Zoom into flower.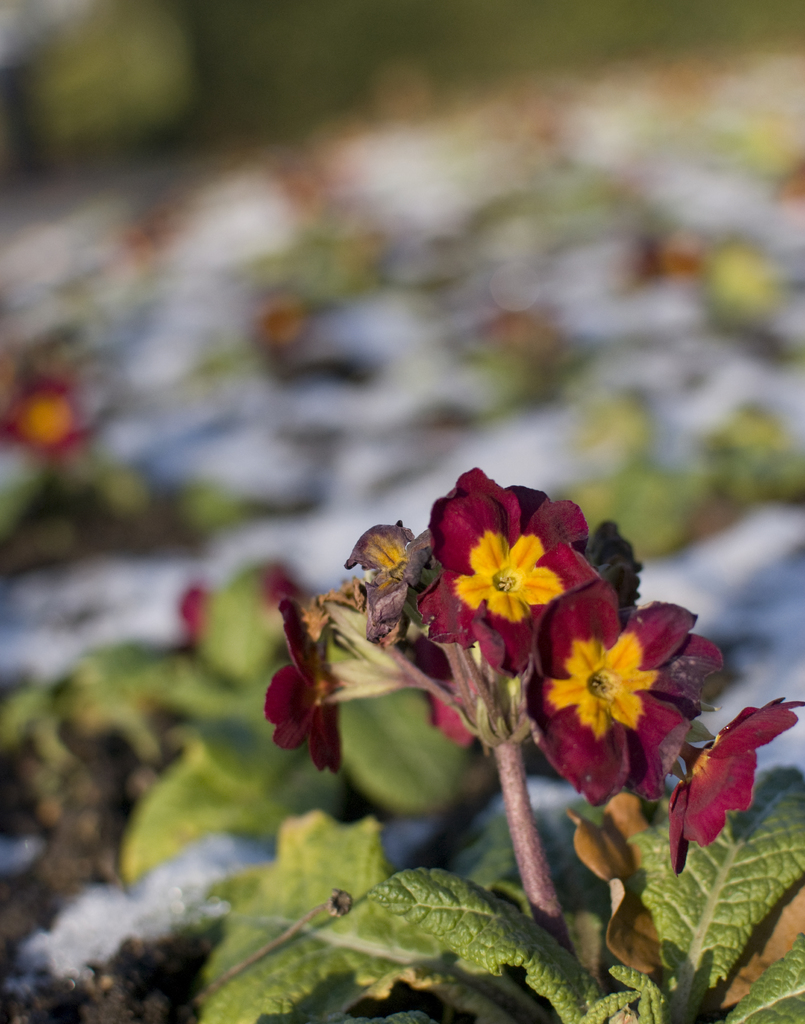
Zoom target: <bbox>325, 515, 442, 665</bbox>.
